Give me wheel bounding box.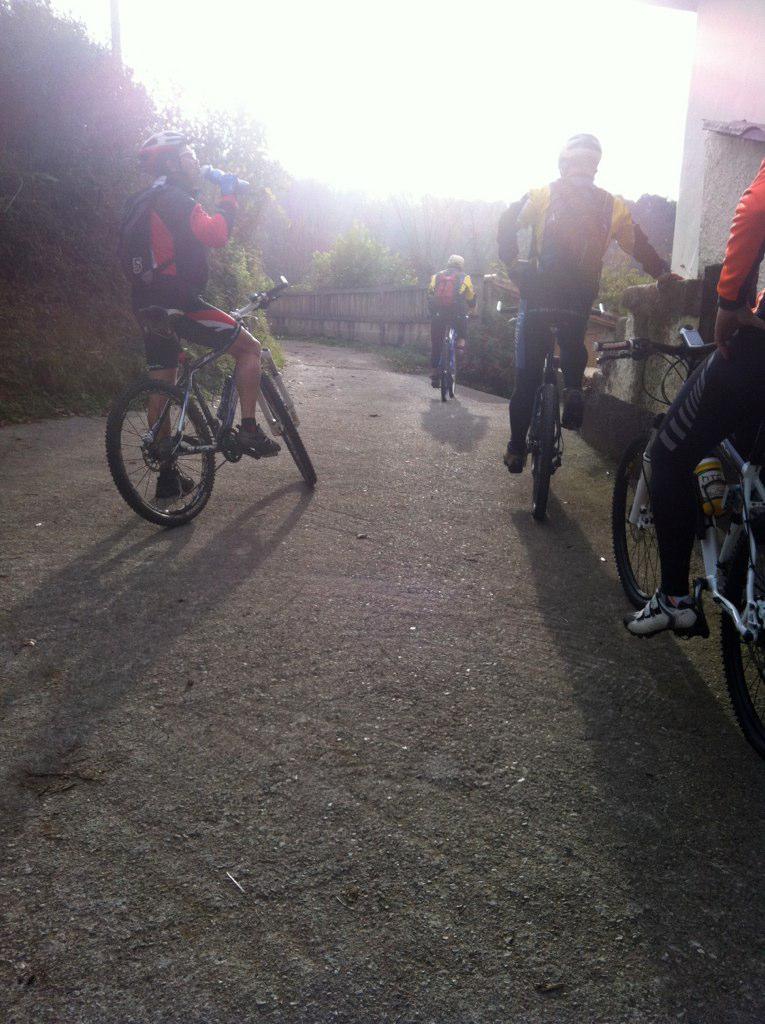
103,379,215,523.
